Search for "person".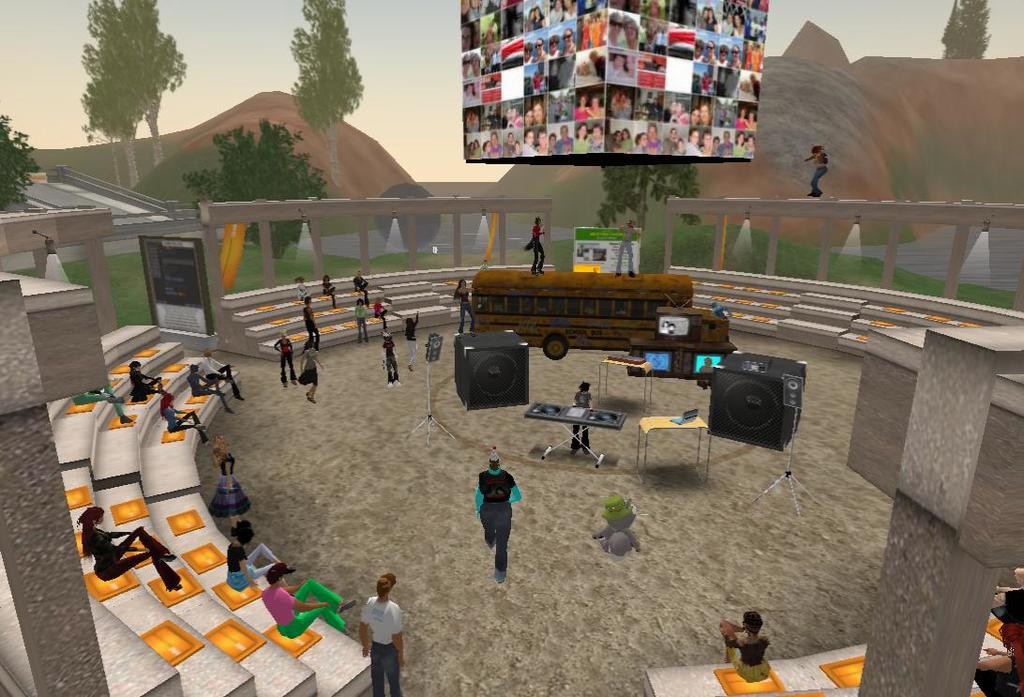
Found at crop(712, 136, 715, 156).
